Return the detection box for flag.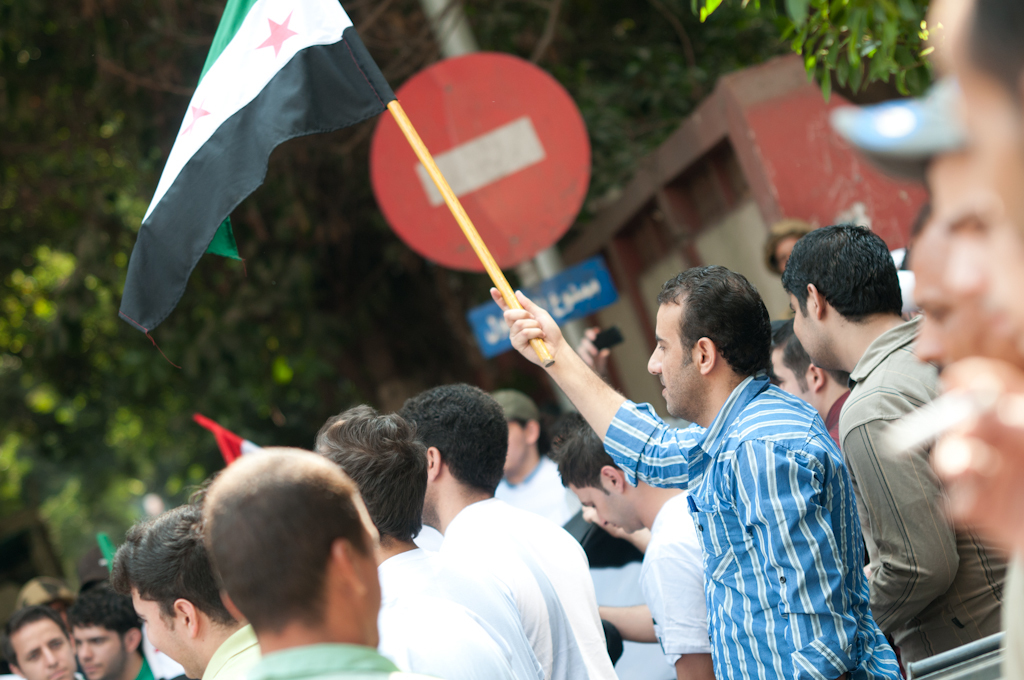
rect(190, 413, 261, 470).
